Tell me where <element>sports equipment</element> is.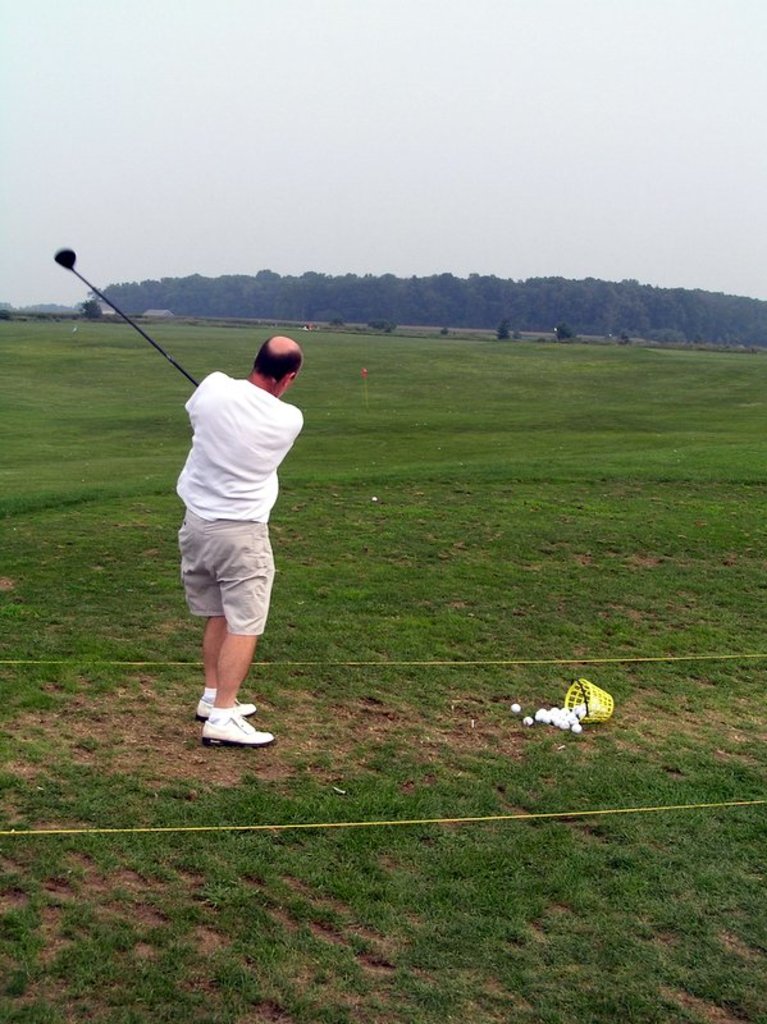
<element>sports equipment</element> is at rect(201, 710, 279, 750).
